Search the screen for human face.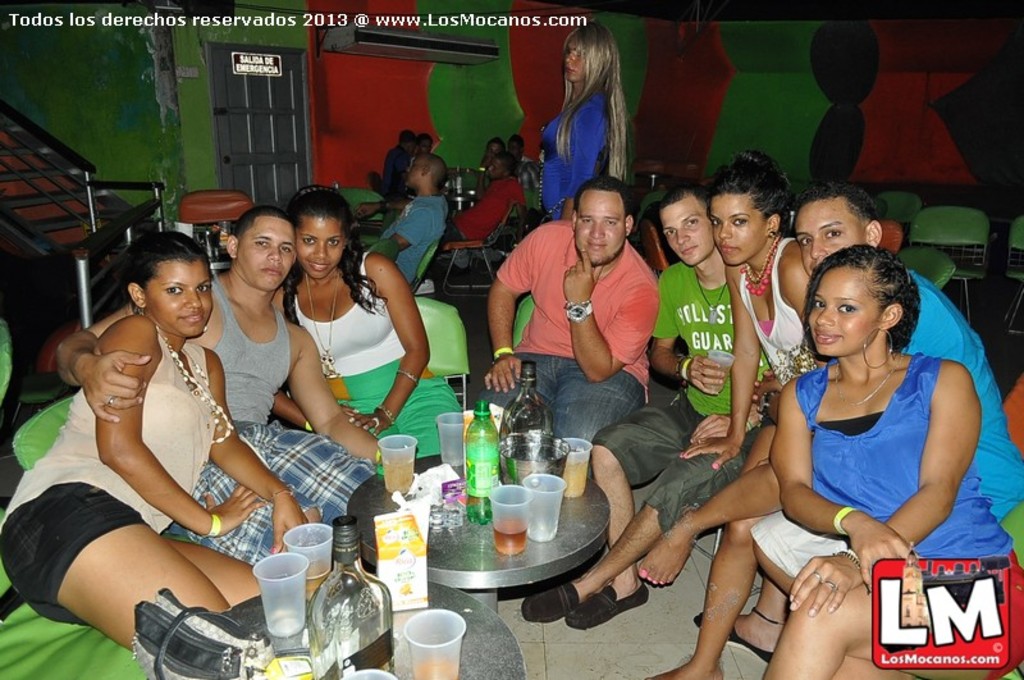
Found at bbox=(401, 155, 420, 188).
